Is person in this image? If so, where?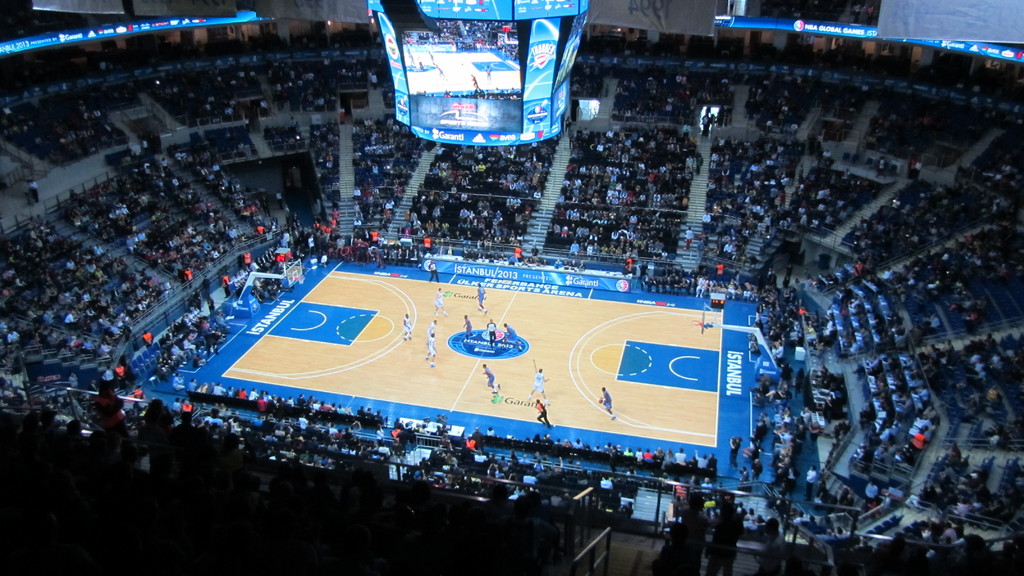
Yes, at select_region(525, 367, 551, 404).
